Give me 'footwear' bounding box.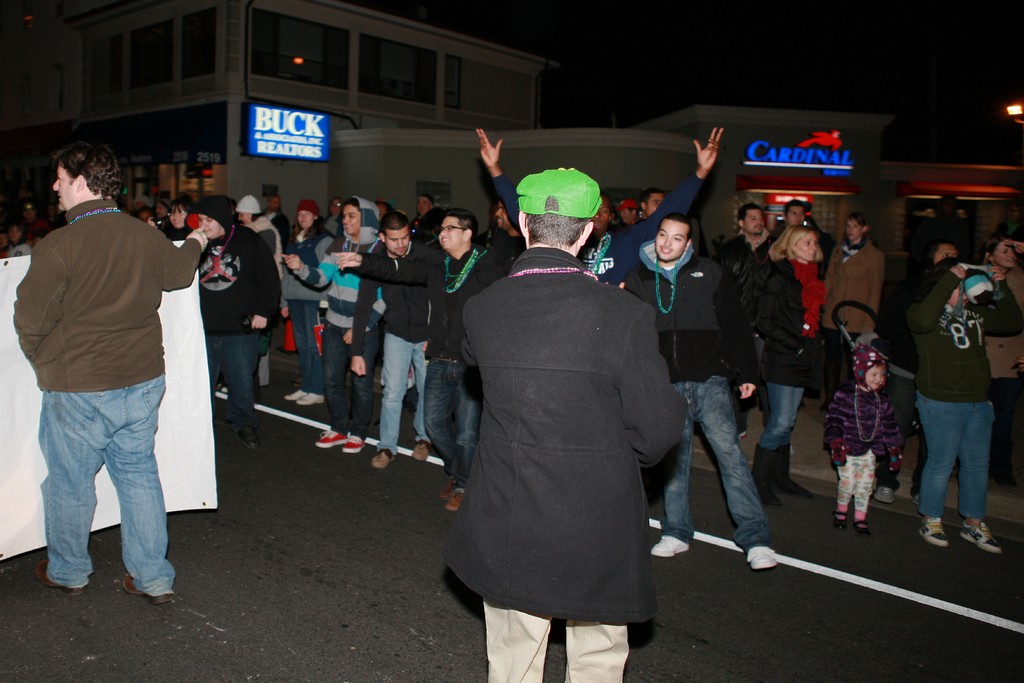
[922,519,945,550].
